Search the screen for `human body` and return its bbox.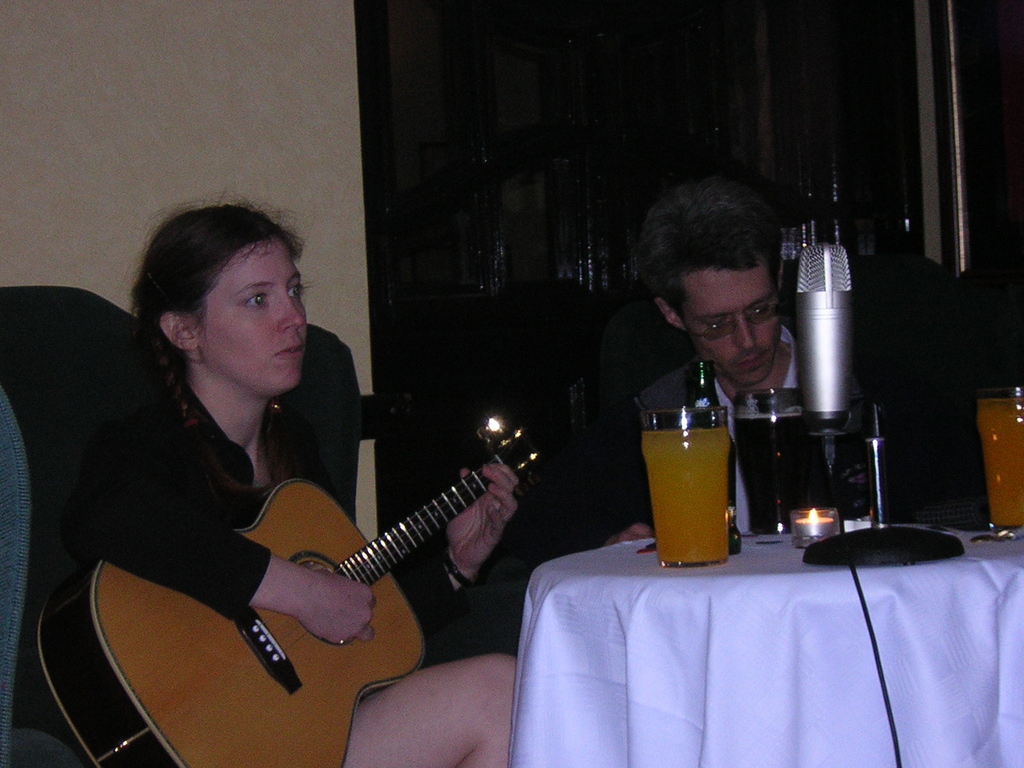
Found: 70, 225, 639, 767.
